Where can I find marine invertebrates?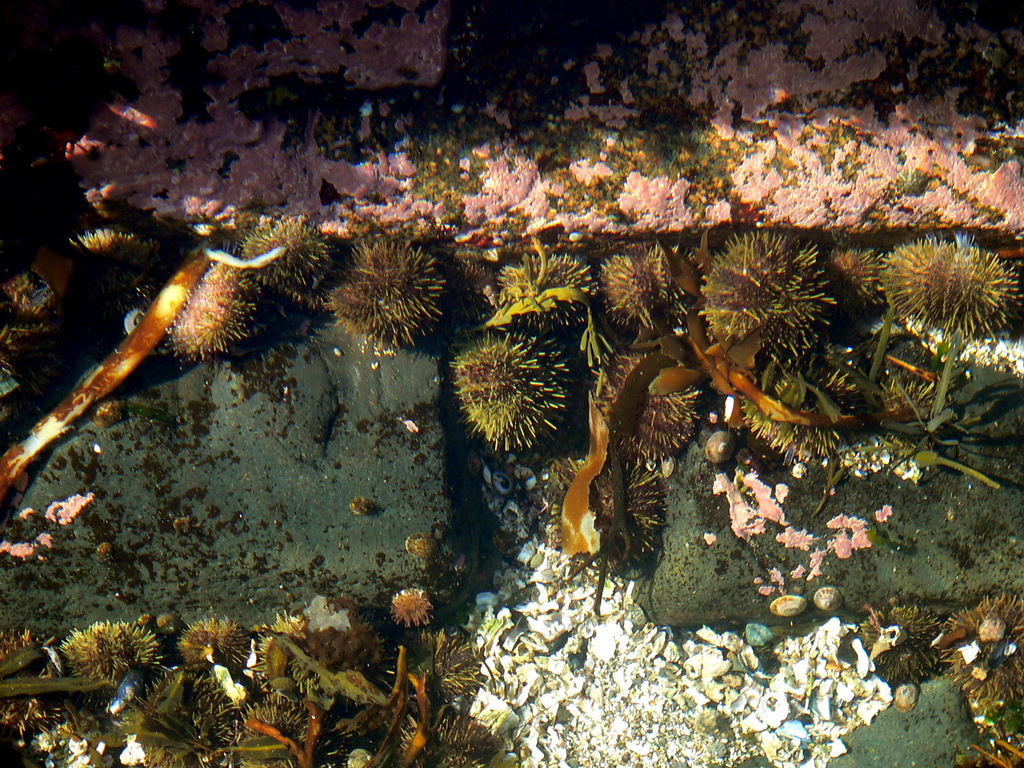
You can find it at {"left": 72, "top": 216, "right": 170, "bottom": 309}.
